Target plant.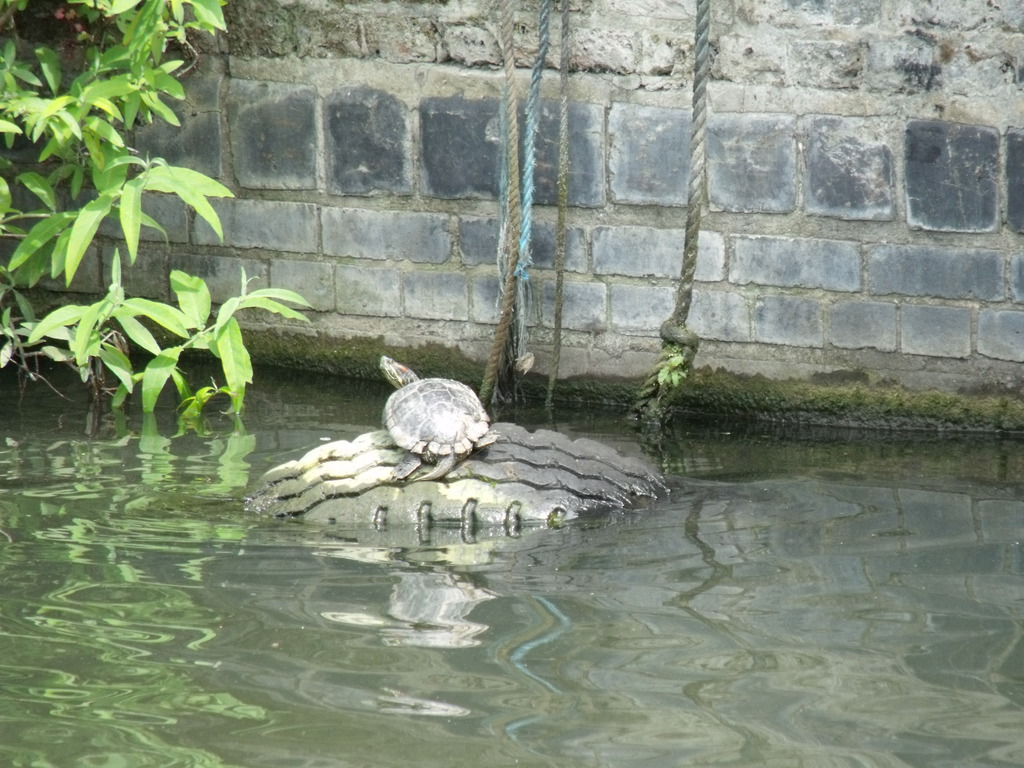
Target region: region(655, 344, 689, 388).
